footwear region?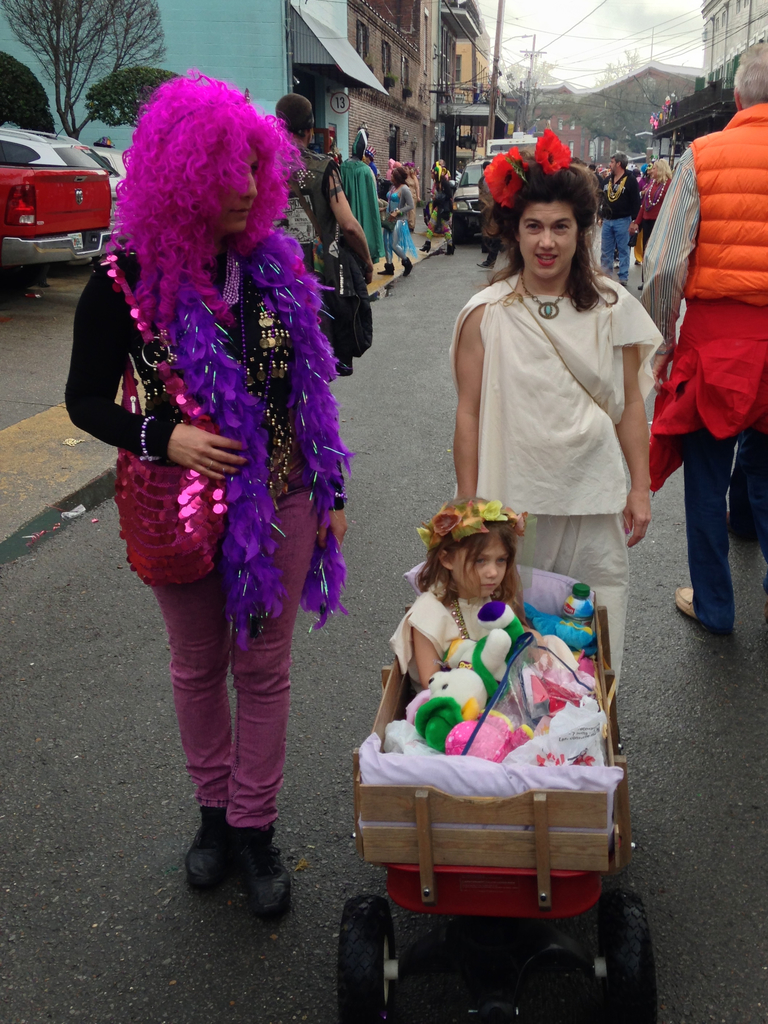
select_region(377, 263, 396, 277)
